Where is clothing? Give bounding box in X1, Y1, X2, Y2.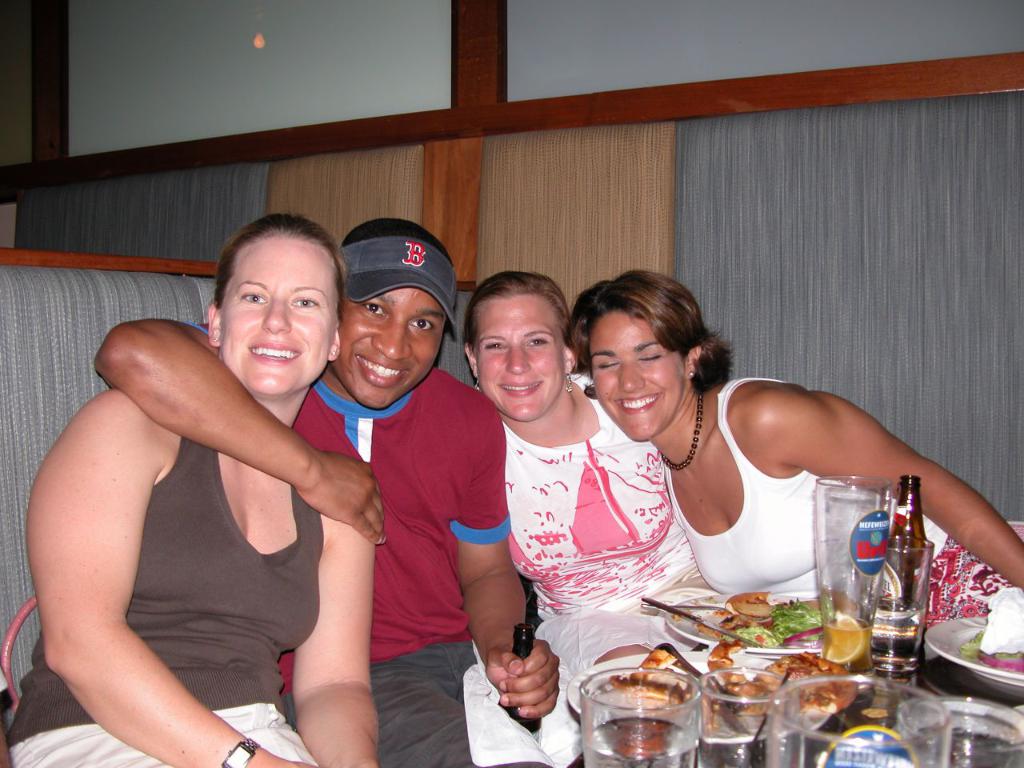
4, 438, 326, 767.
